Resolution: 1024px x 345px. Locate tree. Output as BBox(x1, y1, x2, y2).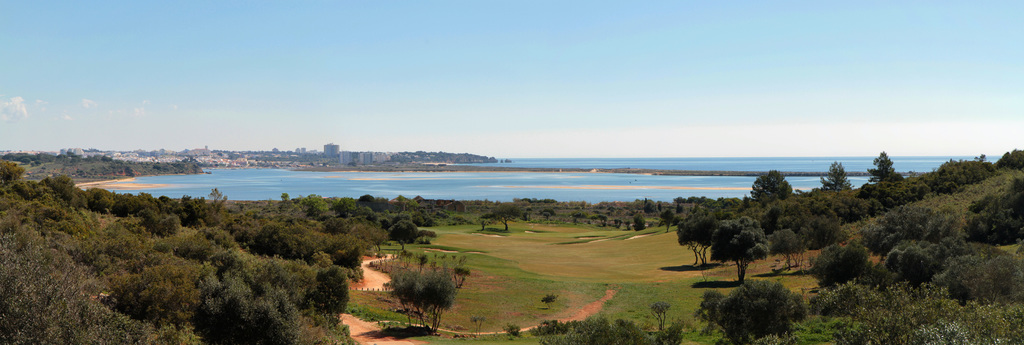
BBox(481, 201, 525, 234).
